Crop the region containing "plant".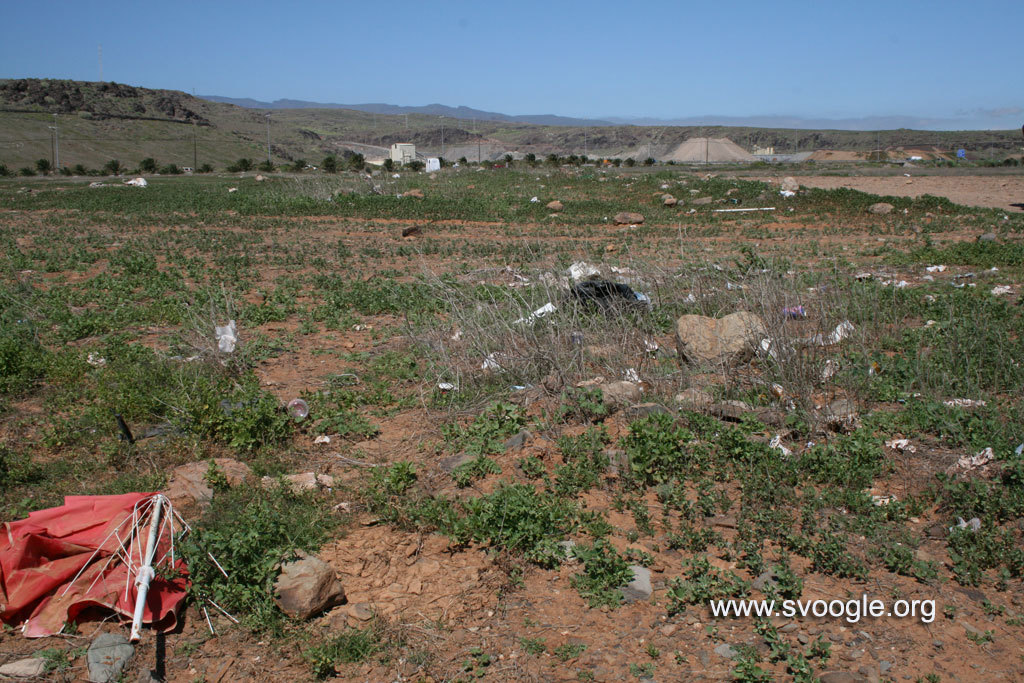
Crop region: (x1=458, y1=474, x2=552, y2=564).
